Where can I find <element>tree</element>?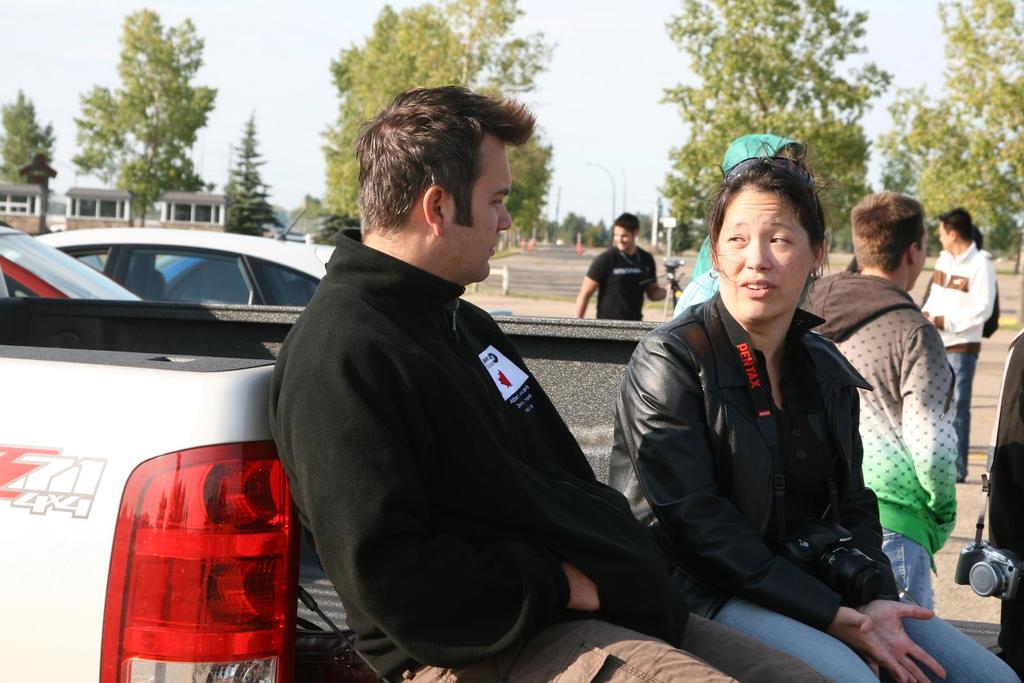
You can find it at [650, 0, 881, 241].
